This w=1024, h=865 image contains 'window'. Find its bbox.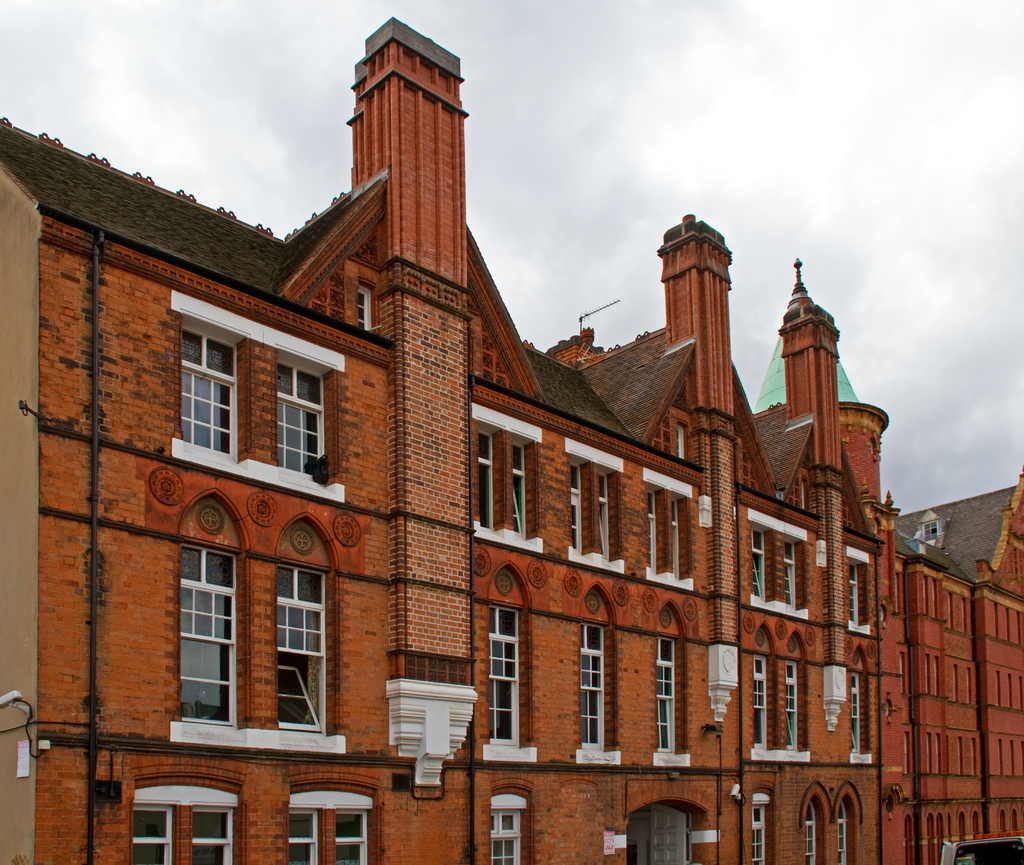
(966, 804, 980, 839).
